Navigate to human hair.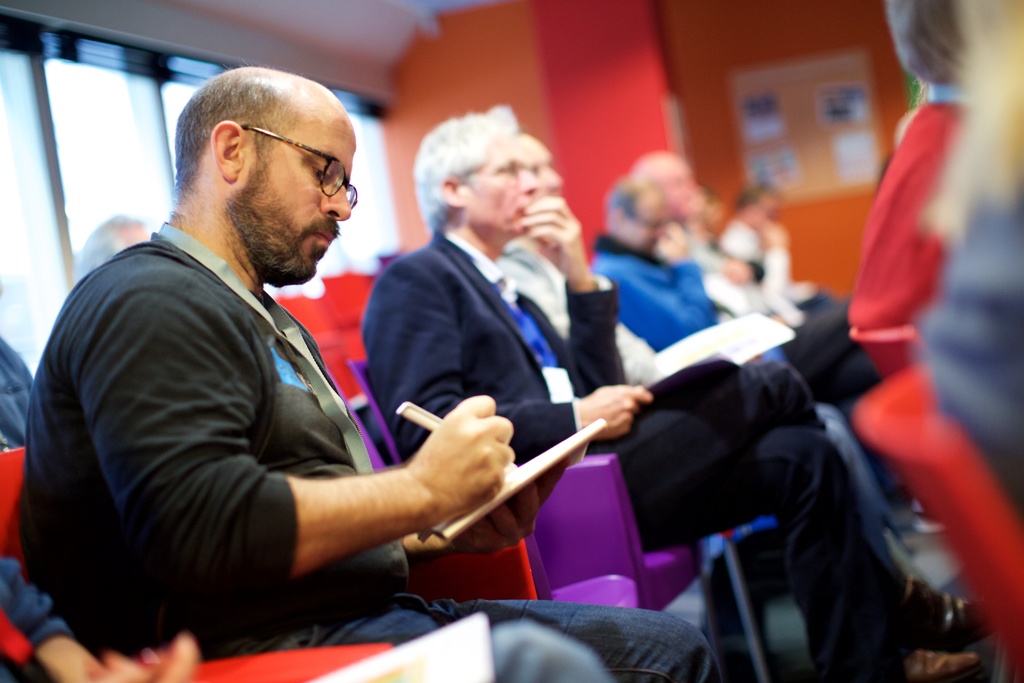
Navigation target: bbox(71, 211, 150, 278).
